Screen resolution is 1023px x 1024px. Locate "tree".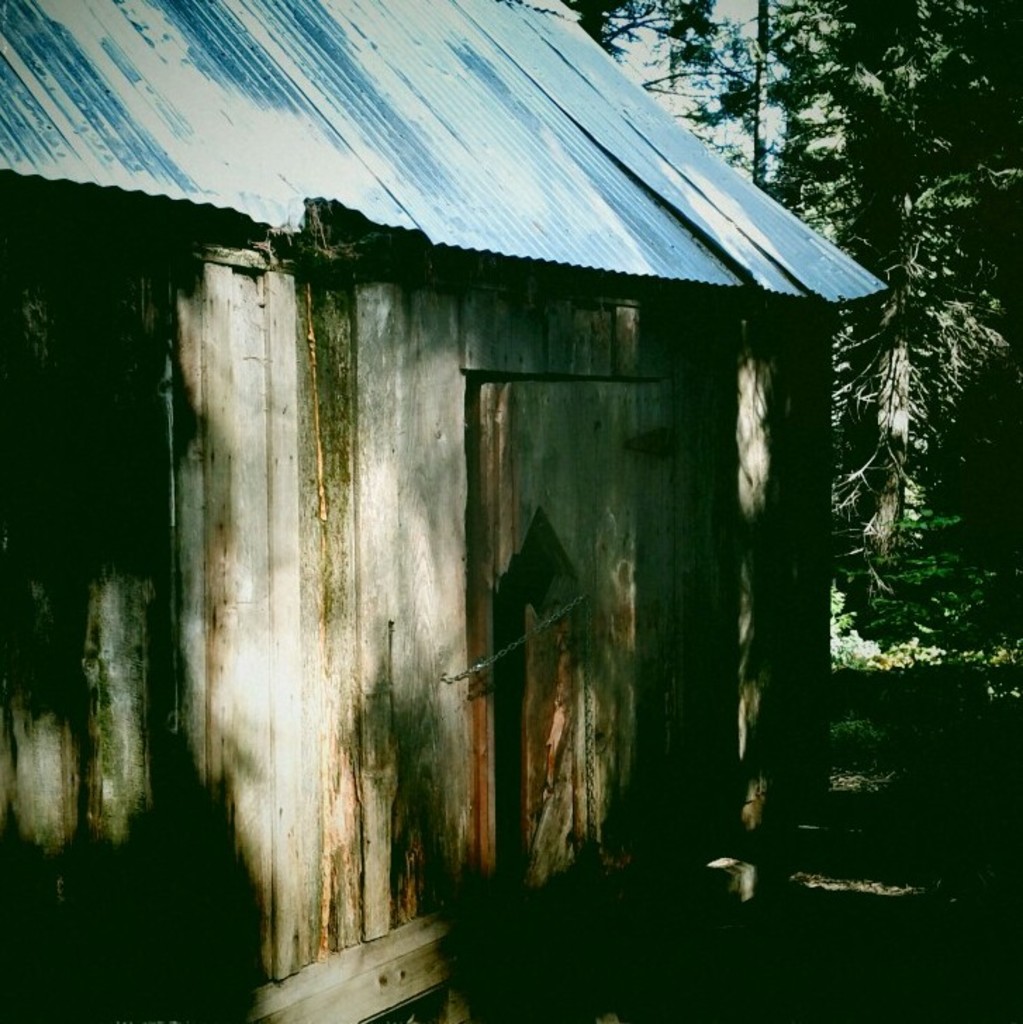
<bbox>653, 0, 732, 129</bbox>.
